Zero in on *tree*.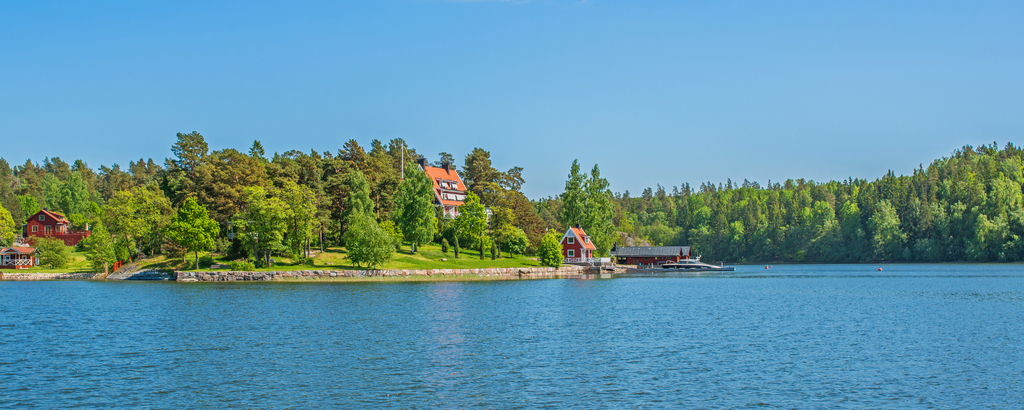
Zeroed in: [532, 230, 566, 269].
